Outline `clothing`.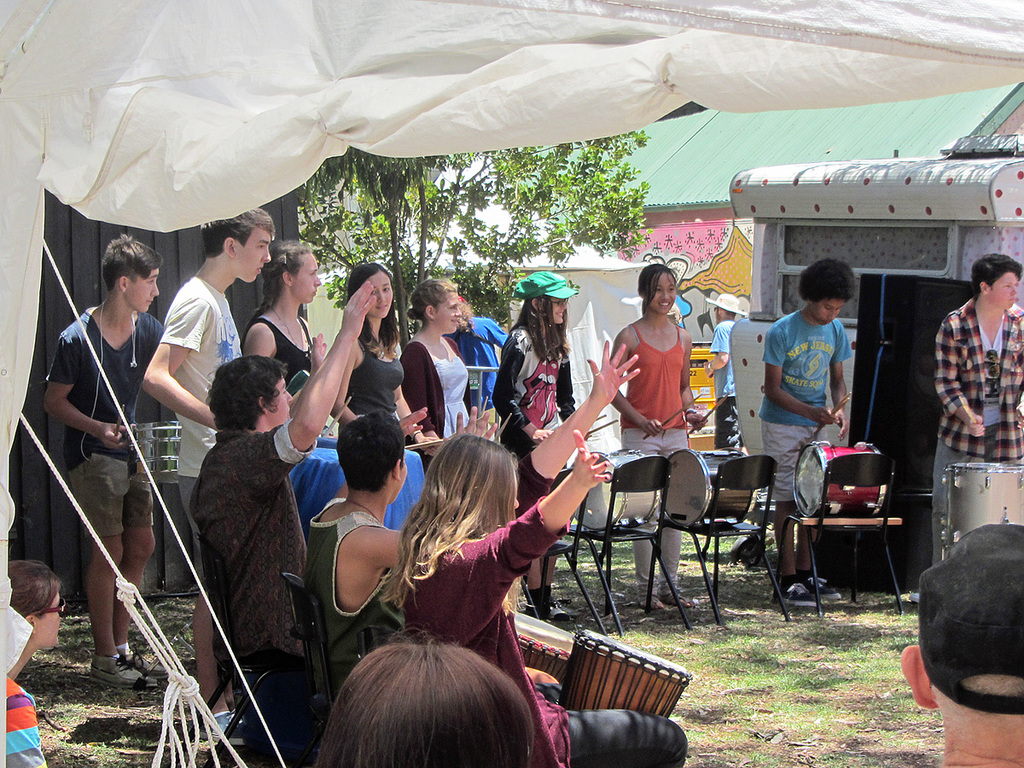
Outline: l=245, t=314, r=314, b=390.
